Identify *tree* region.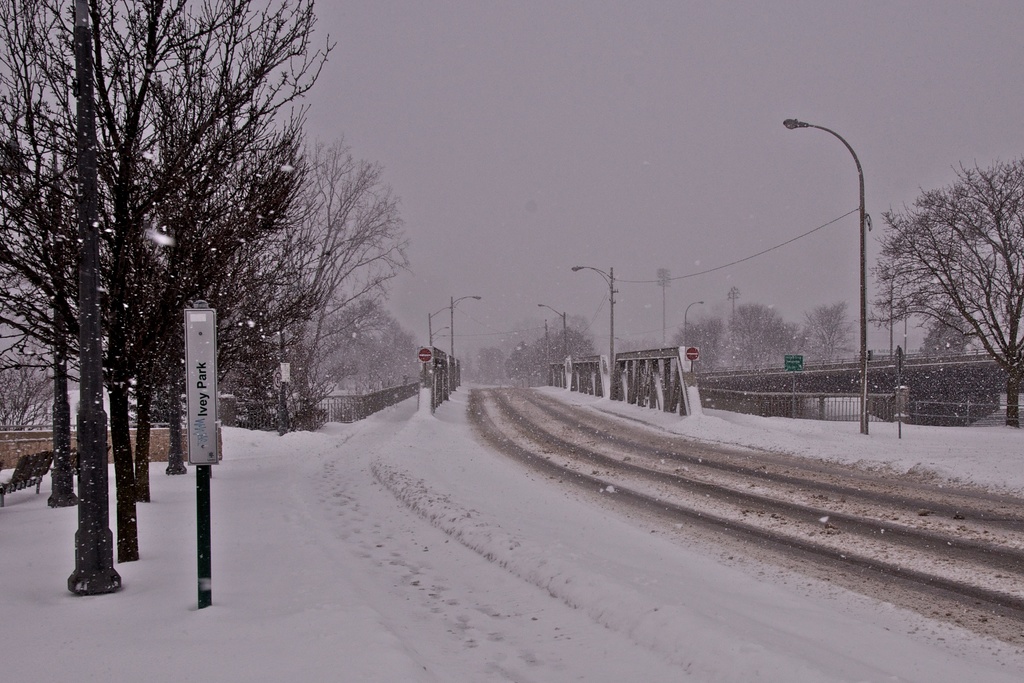
Region: box(0, 75, 179, 535).
